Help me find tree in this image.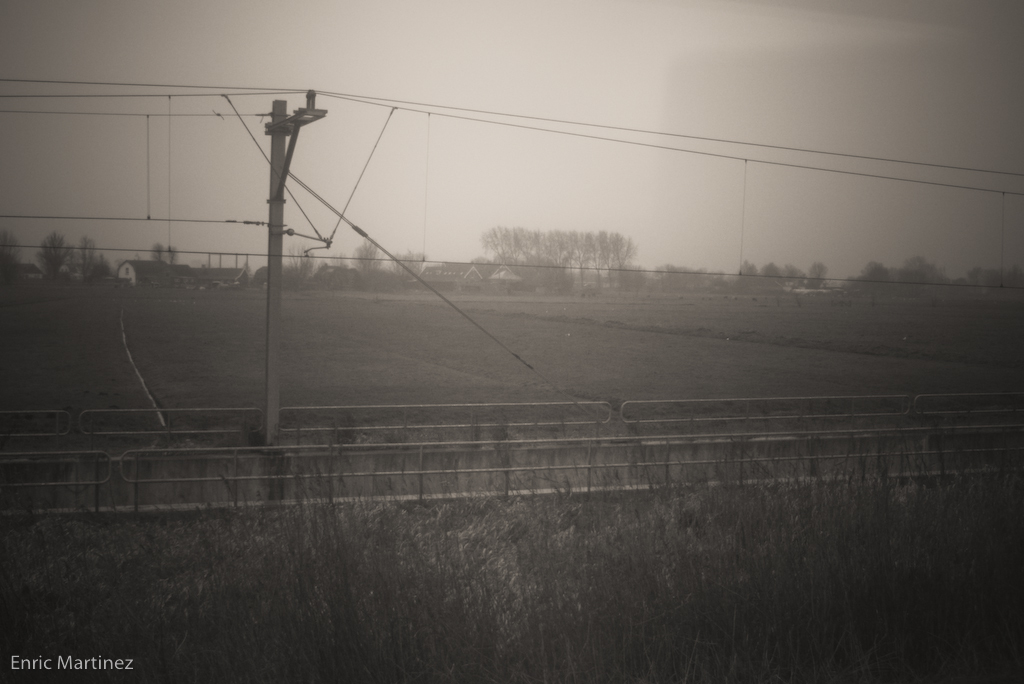
Found it: 738/260/764/295.
